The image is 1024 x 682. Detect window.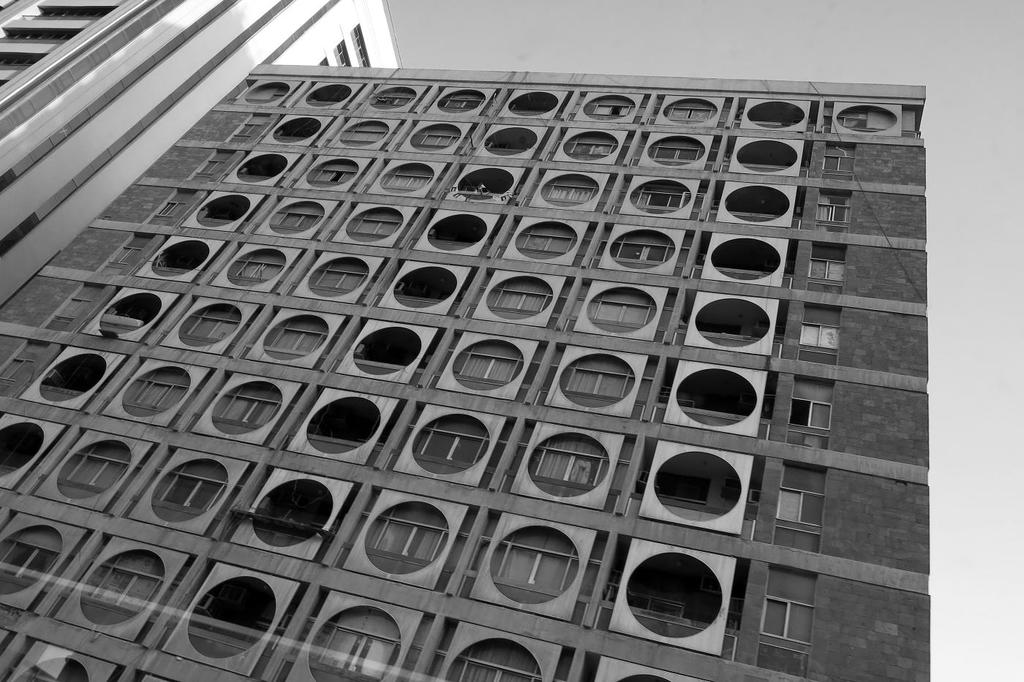
Detection: [left=229, top=121, right=259, bottom=137].
